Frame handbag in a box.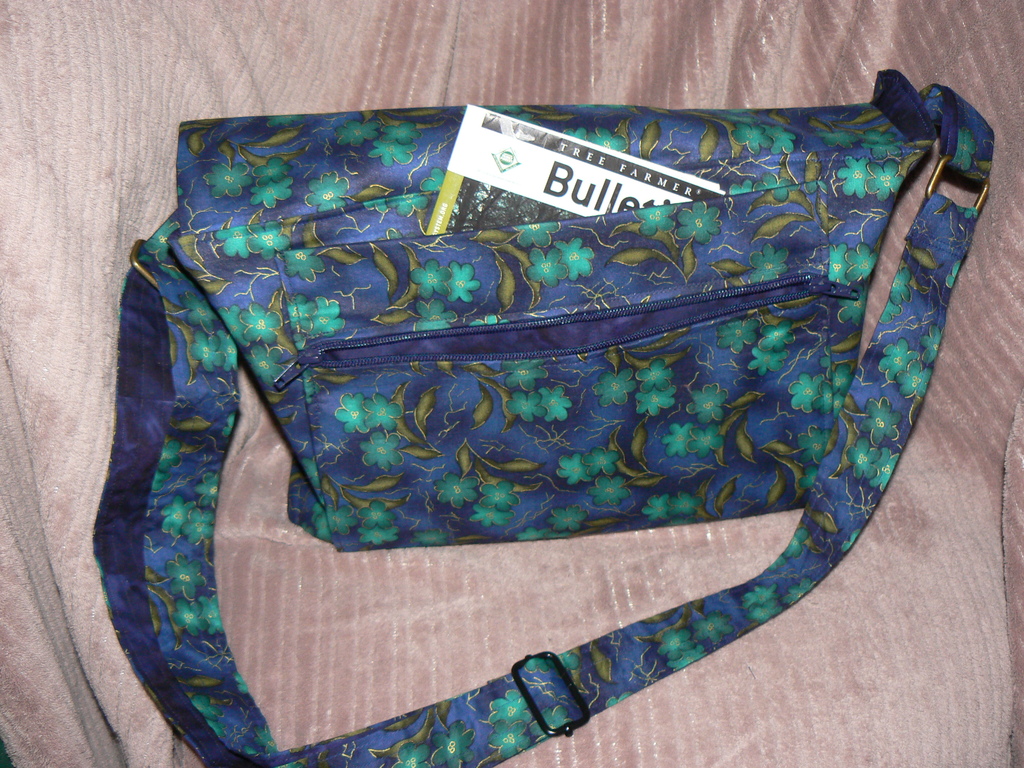
detection(92, 68, 995, 767).
